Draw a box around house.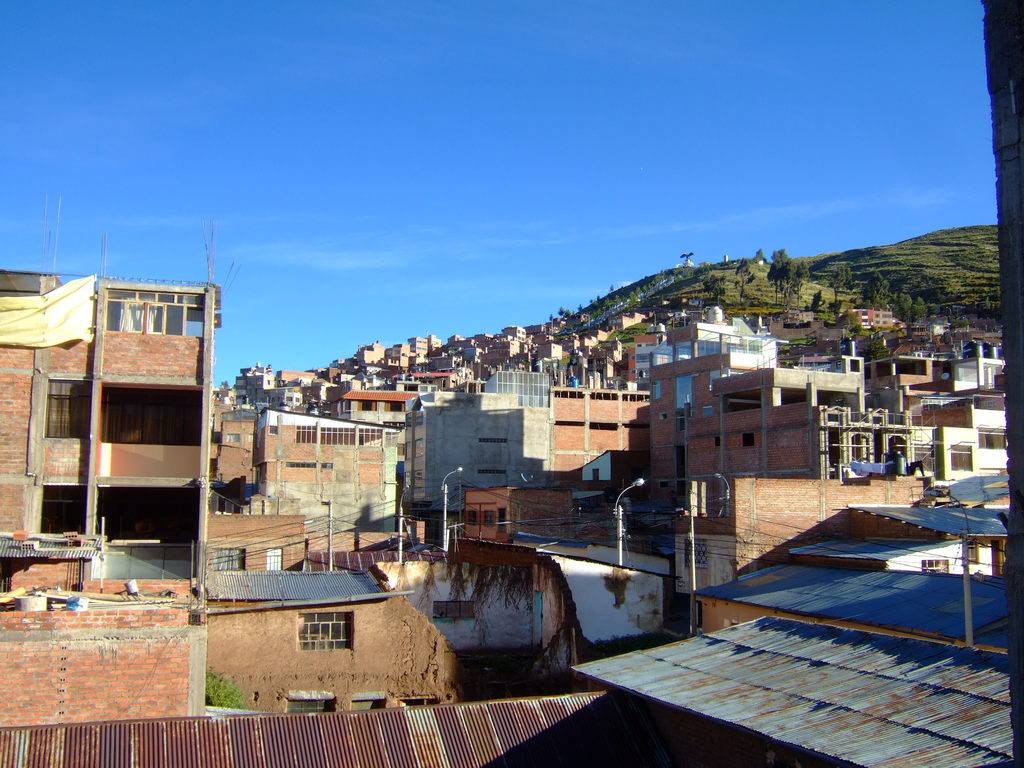
left=575, top=308, right=593, bottom=327.
